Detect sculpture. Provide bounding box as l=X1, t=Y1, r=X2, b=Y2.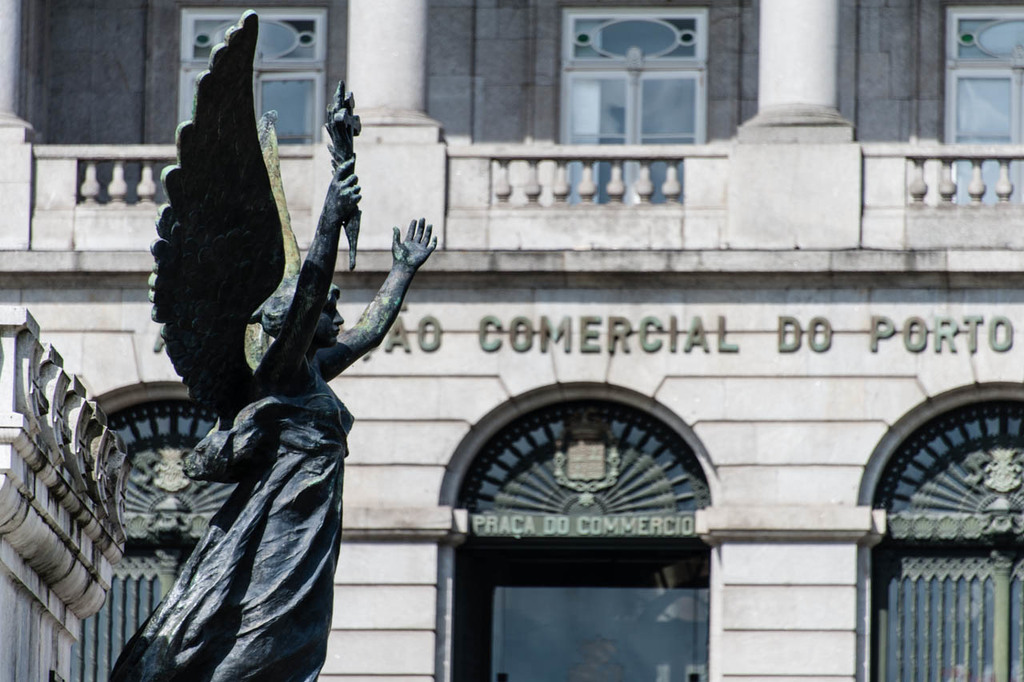
l=133, t=6, r=385, b=630.
